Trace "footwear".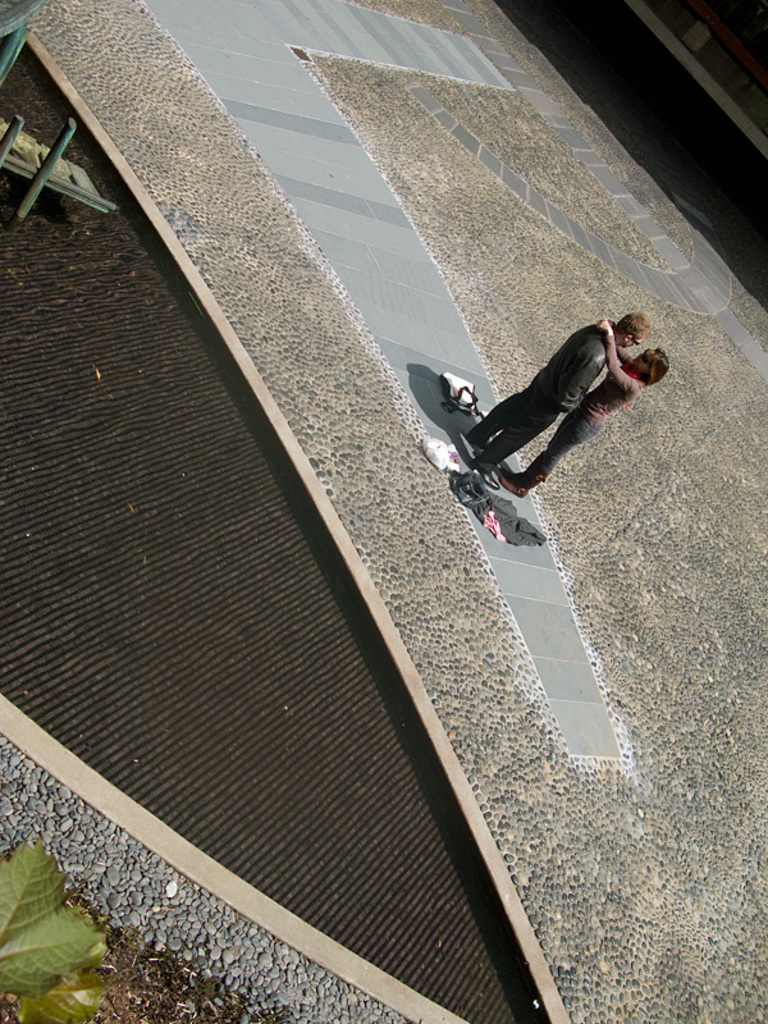
Traced to {"x1": 502, "y1": 461, "x2": 548, "y2": 497}.
